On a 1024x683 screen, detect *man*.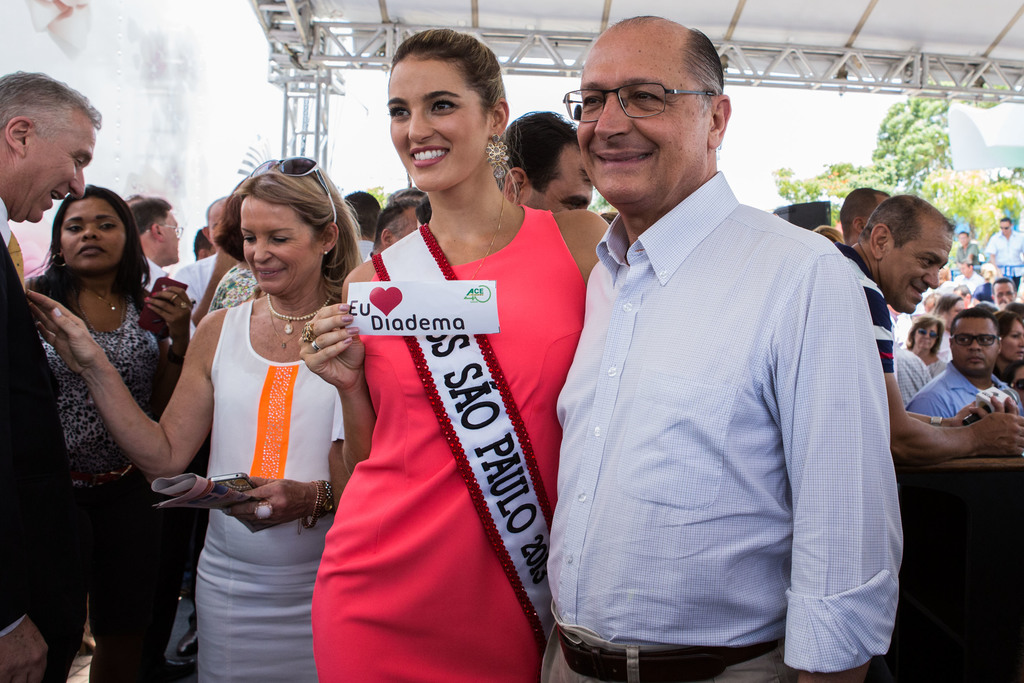
325/194/424/508.
